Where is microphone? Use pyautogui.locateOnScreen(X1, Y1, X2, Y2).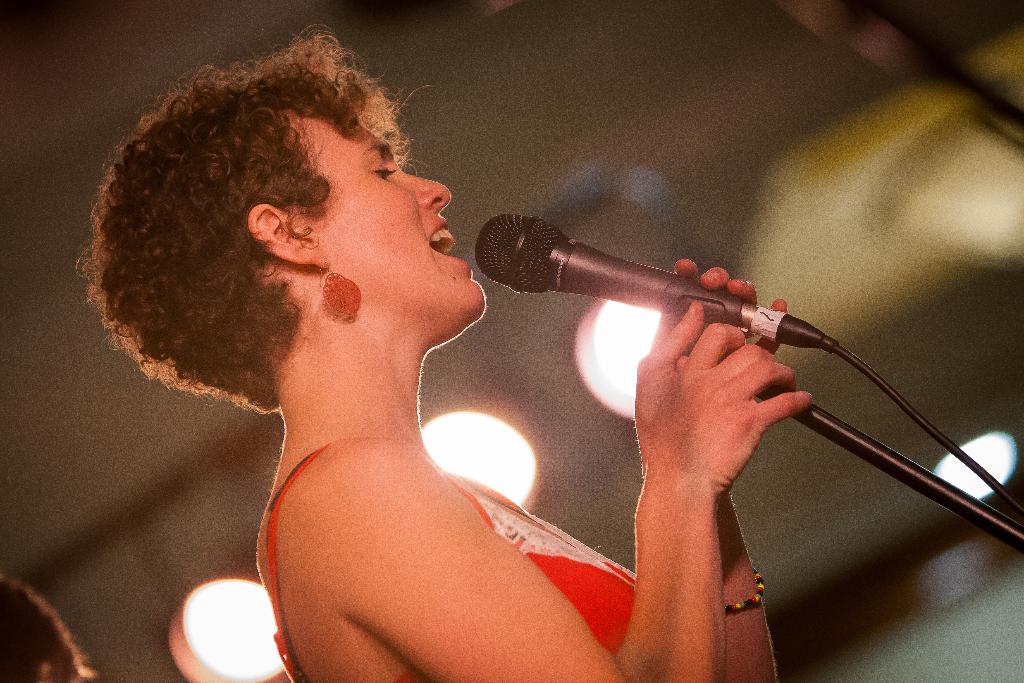
pyautogui.locateOnScreen(477, 215, 828, 342).
